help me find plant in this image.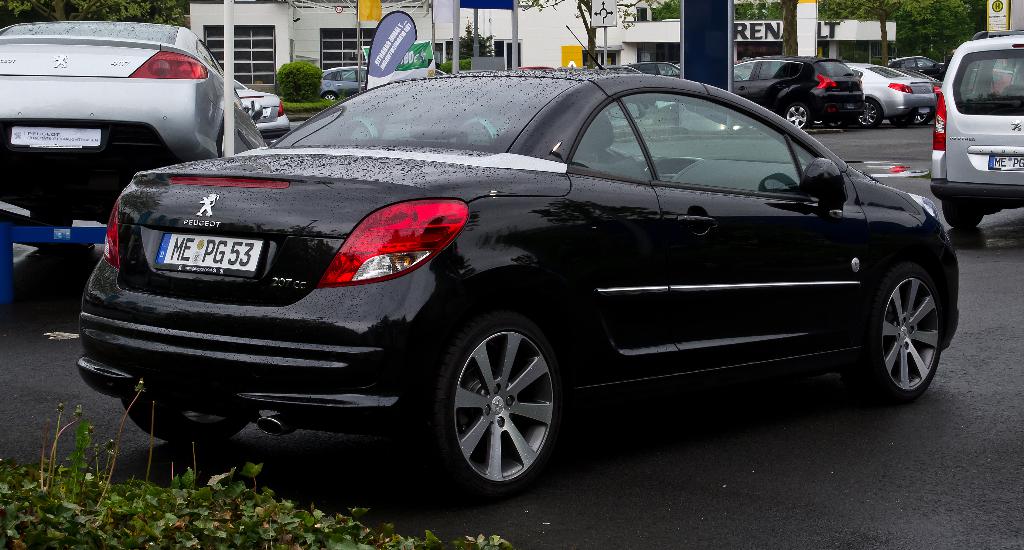
Found it: x1=278 y1=95 x2=346 y2=115.
